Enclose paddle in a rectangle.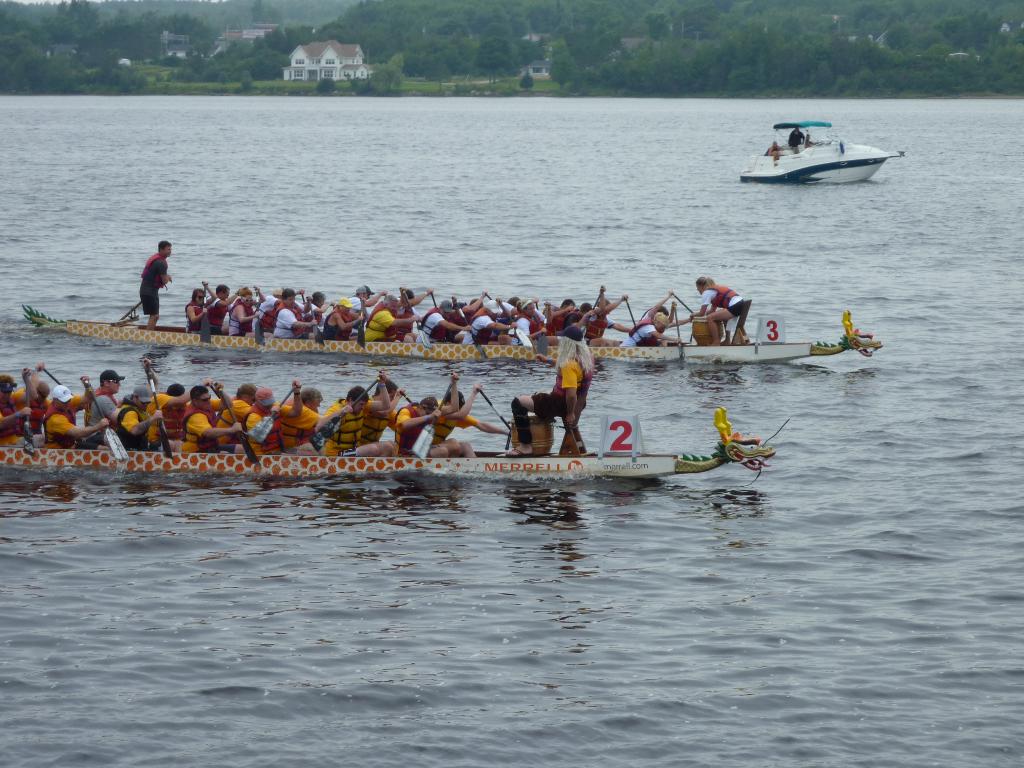
[499,300,527,346].
